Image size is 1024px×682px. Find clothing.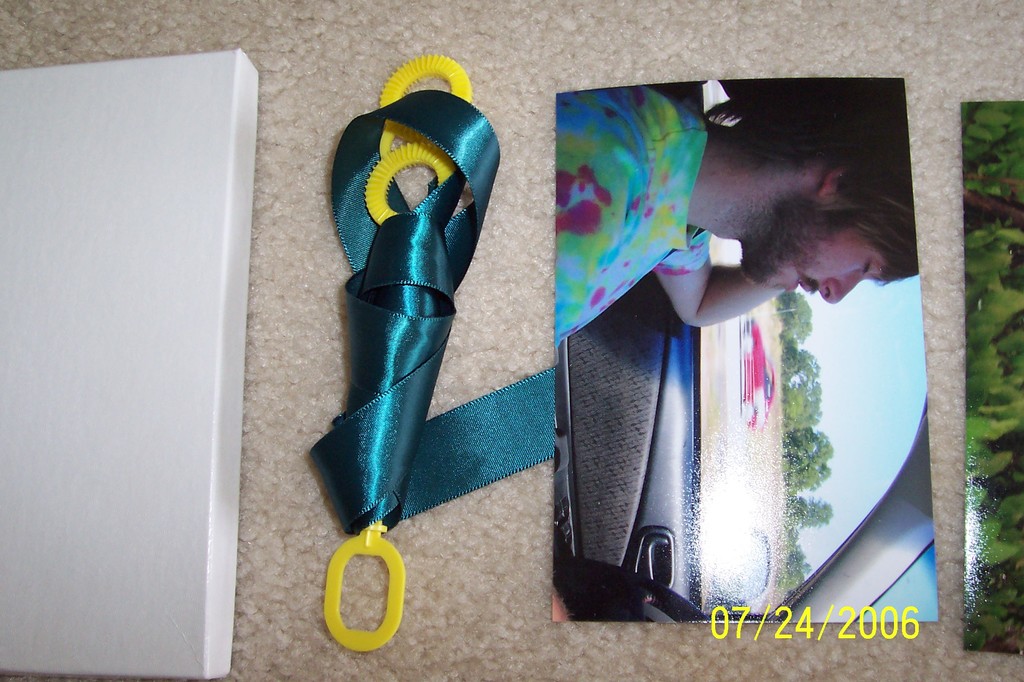
x1=550 y1=89 x2=714 y2=346.
